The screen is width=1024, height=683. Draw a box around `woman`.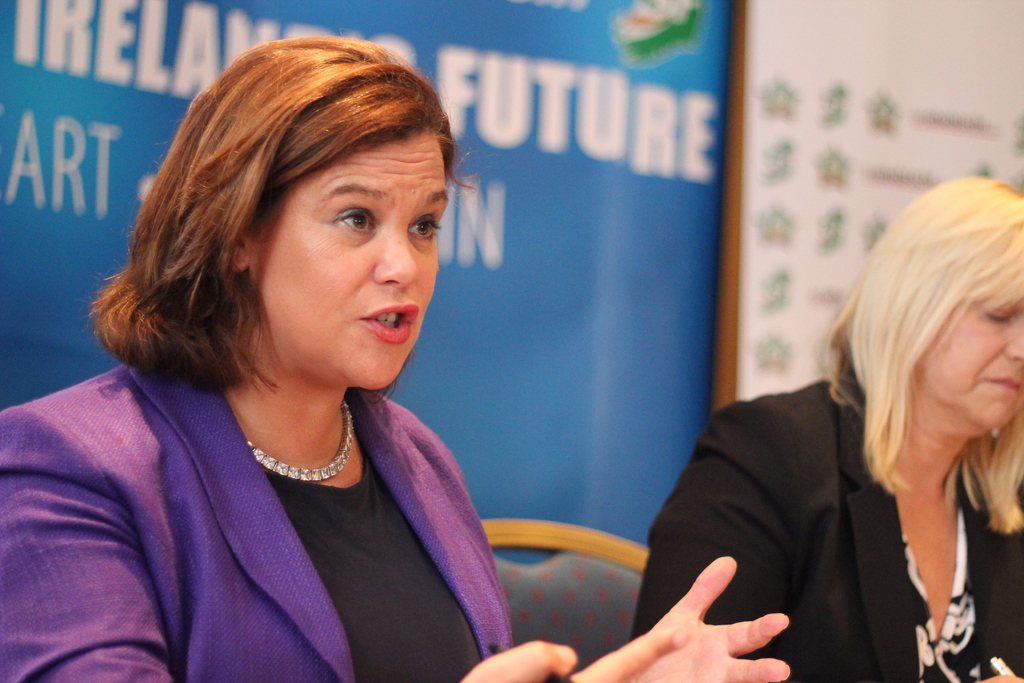
BBox(680, 177, 1012, 679).
